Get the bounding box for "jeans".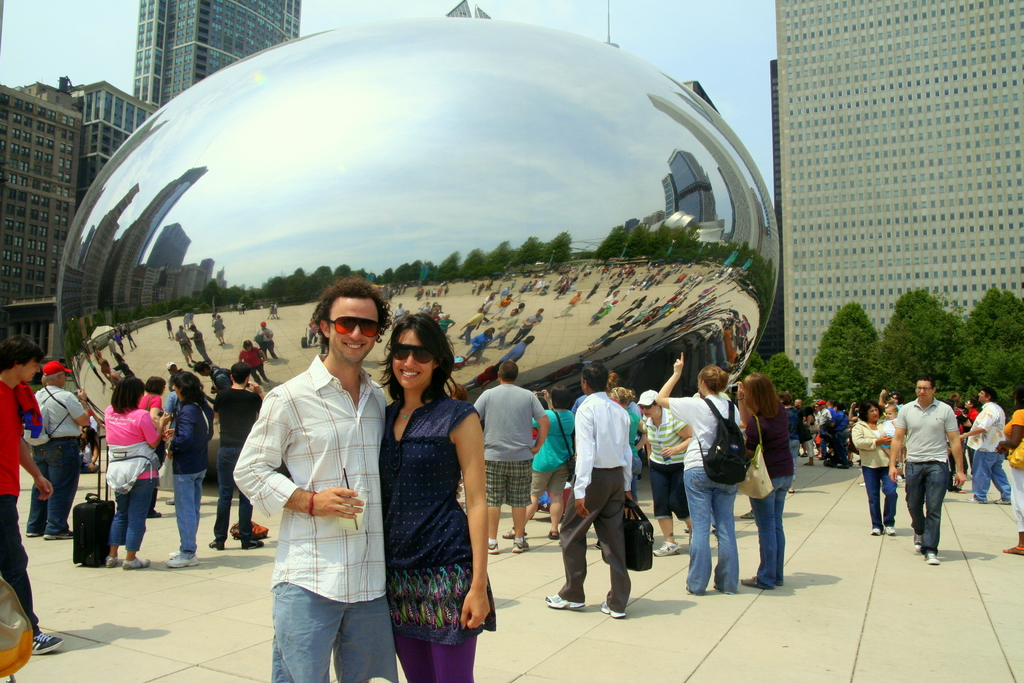
pyautogui.locateOnScreen(216, 445, 250, 543).
